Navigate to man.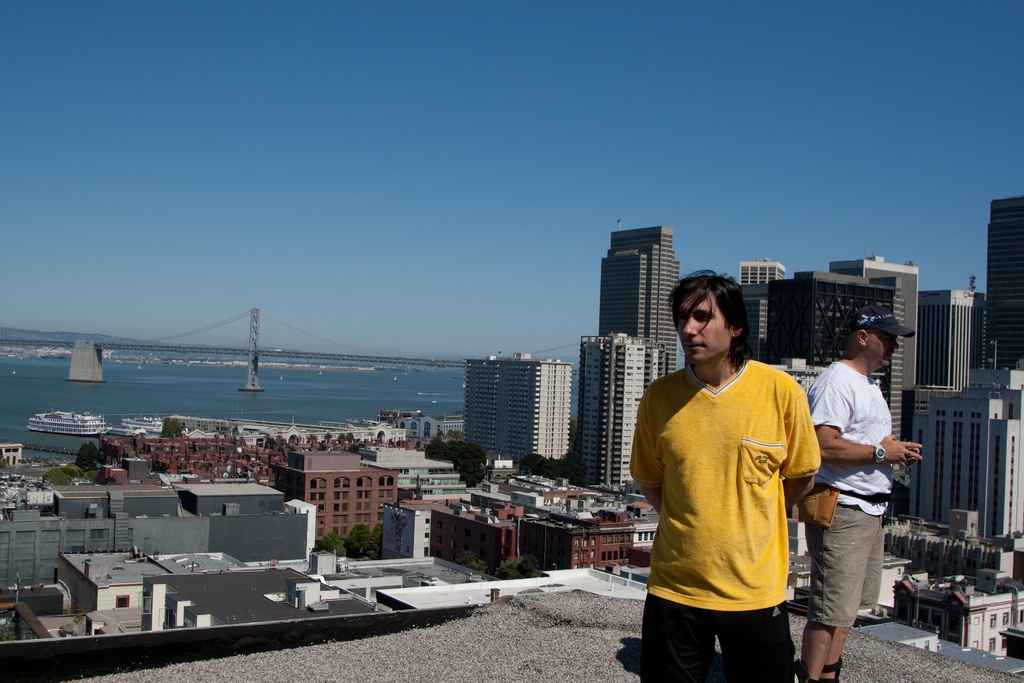
Navigation target: <region>802, 293, 920, 682</region>.
